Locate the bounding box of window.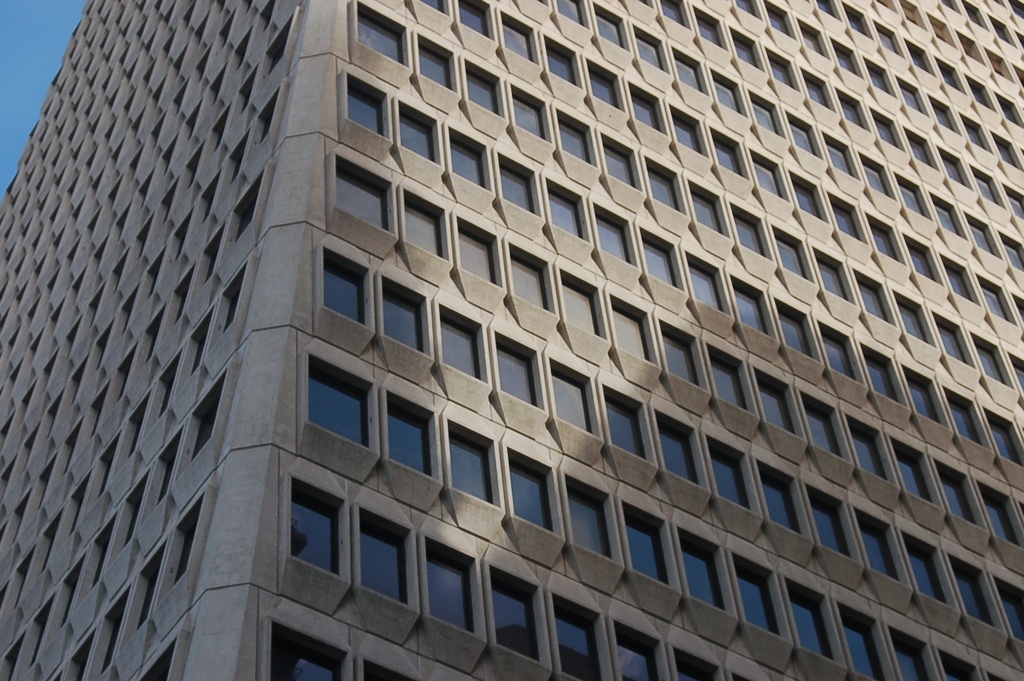
Bounding box: x1=560, y1=123, x2=592, y2=163.
